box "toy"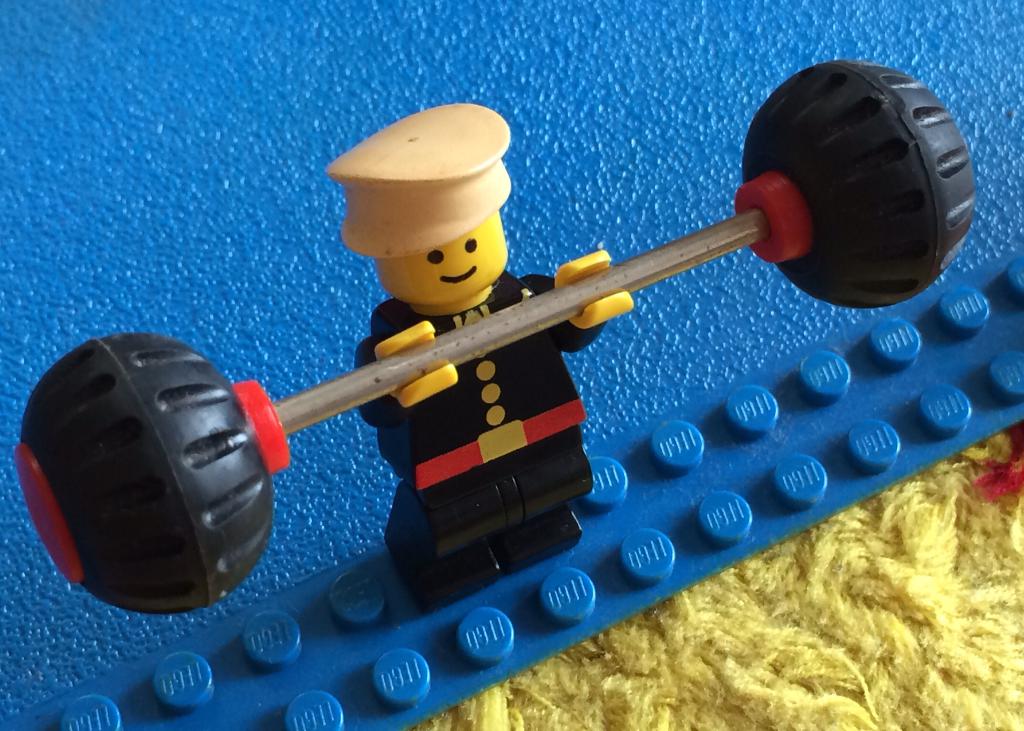
<bbox>326, 98, 641, 609</bbox>
